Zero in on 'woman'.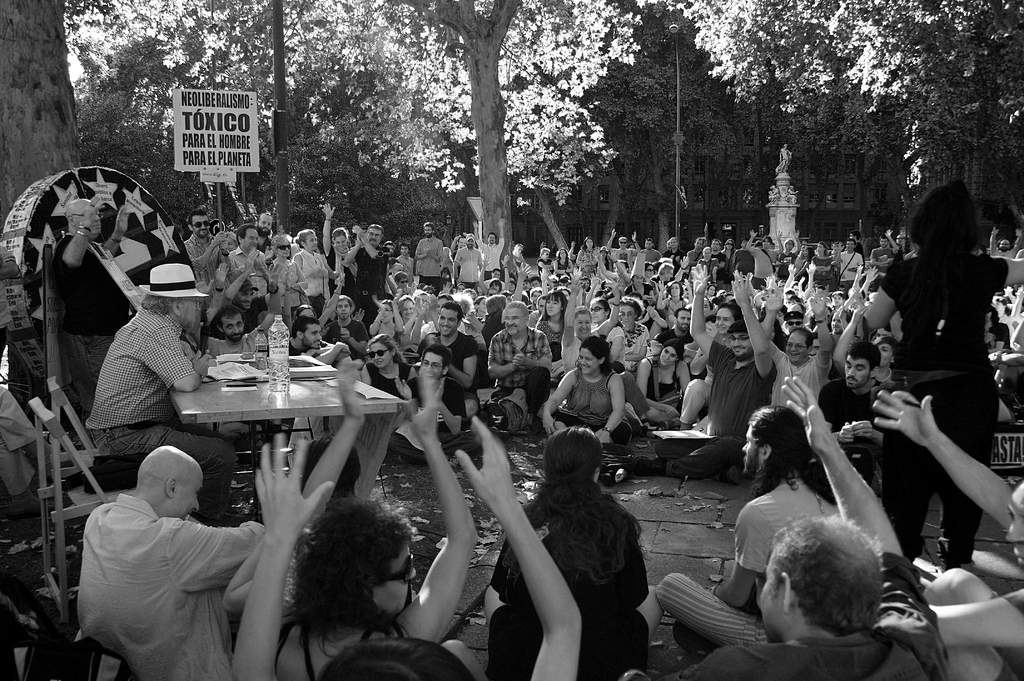
Zeroed in: locate(399, 293, 428, 332).
